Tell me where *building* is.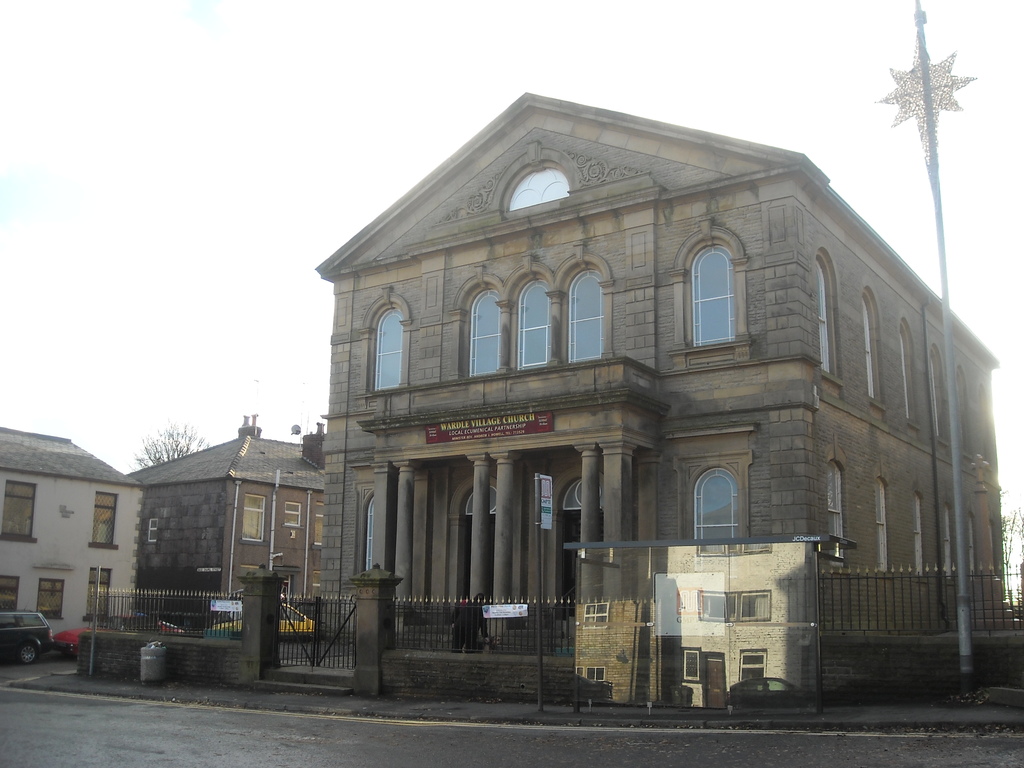
*building* is at l=311, t=89, r=1007, b=657.
